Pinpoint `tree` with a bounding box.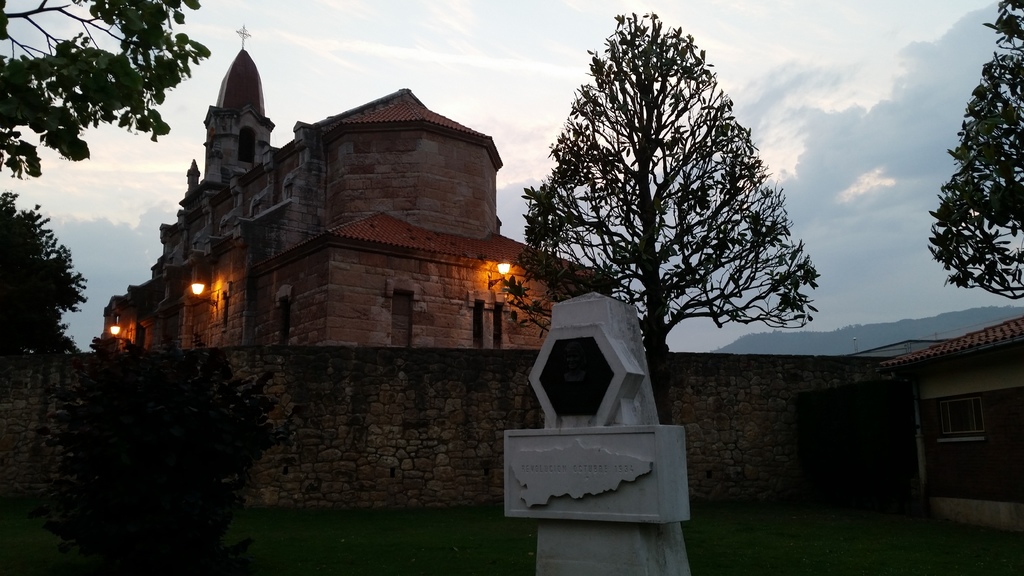
select_region(507, 5, 811, 369).
